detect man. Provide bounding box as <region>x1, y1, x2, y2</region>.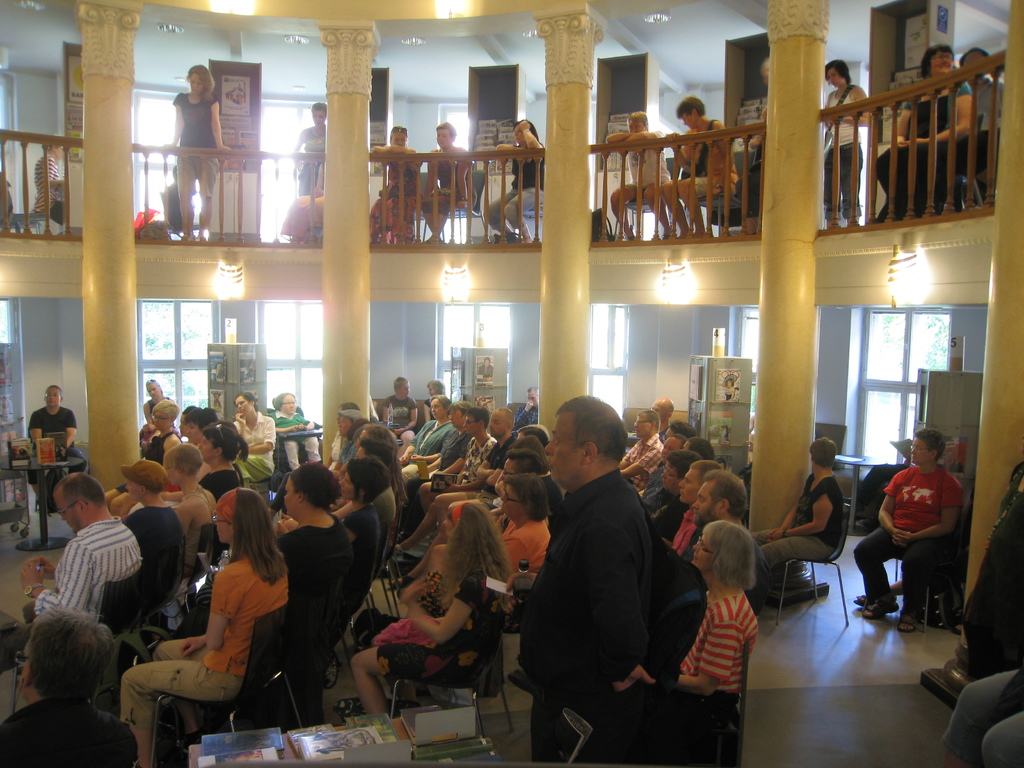
<region>869, 424, 979, 633</region>.
